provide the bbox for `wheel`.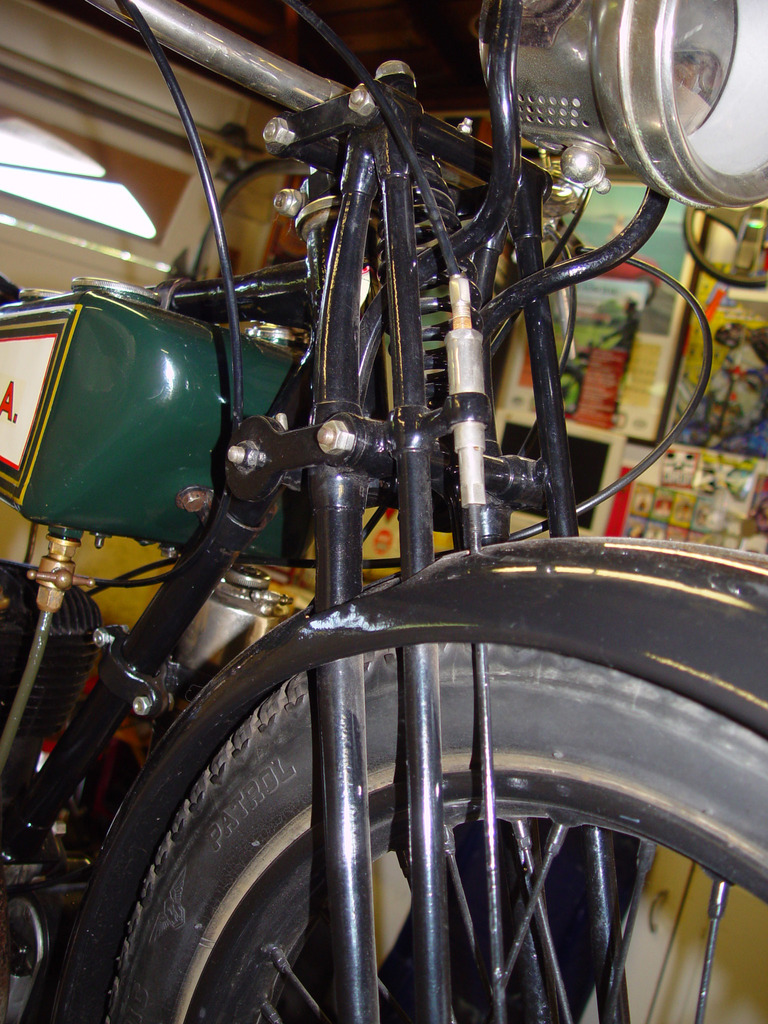
95, 594, 714, 1005.
